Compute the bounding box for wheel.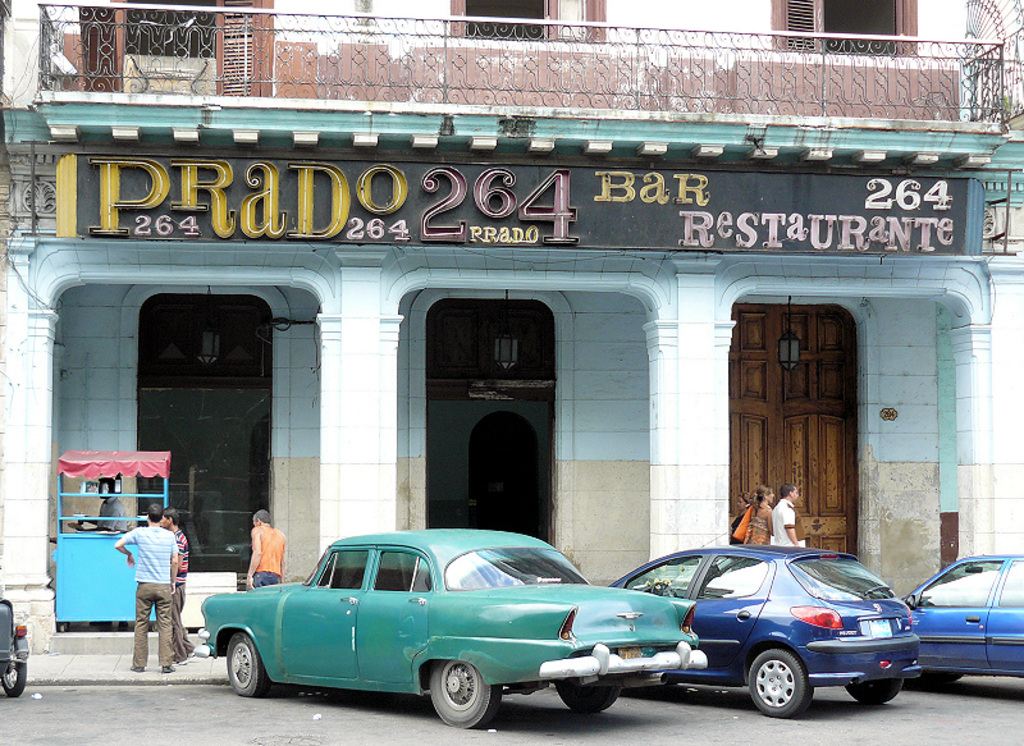
region(229, 633, 269, 699).
